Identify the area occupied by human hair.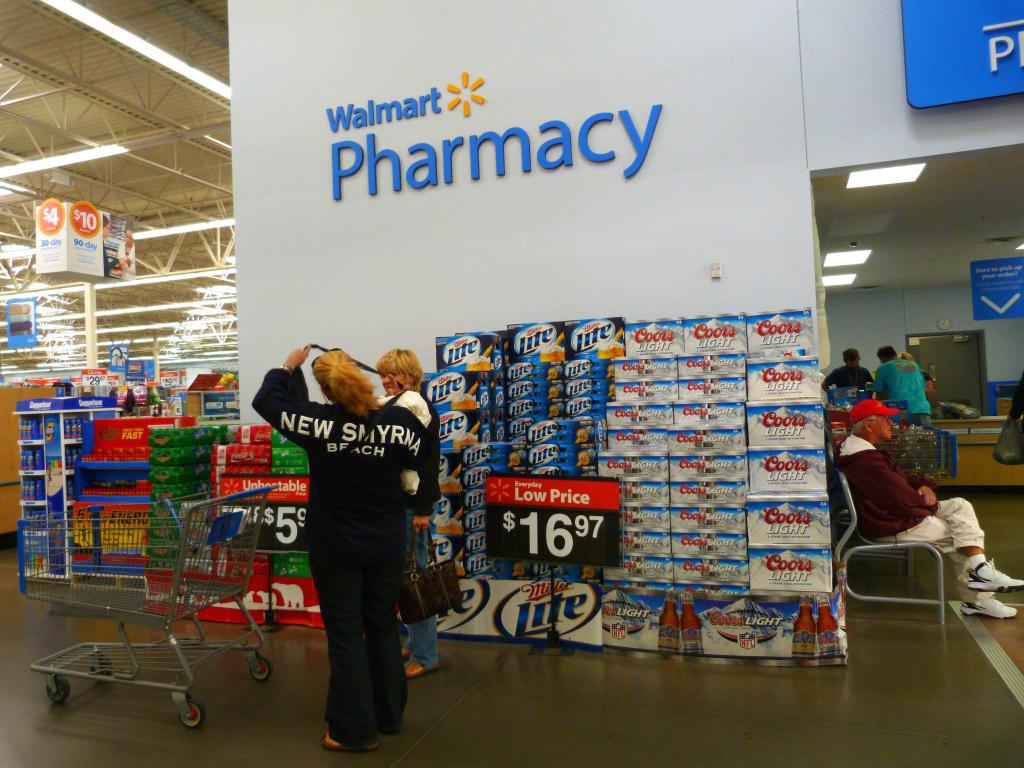
Area: rect(850, 415, 879, 437).
